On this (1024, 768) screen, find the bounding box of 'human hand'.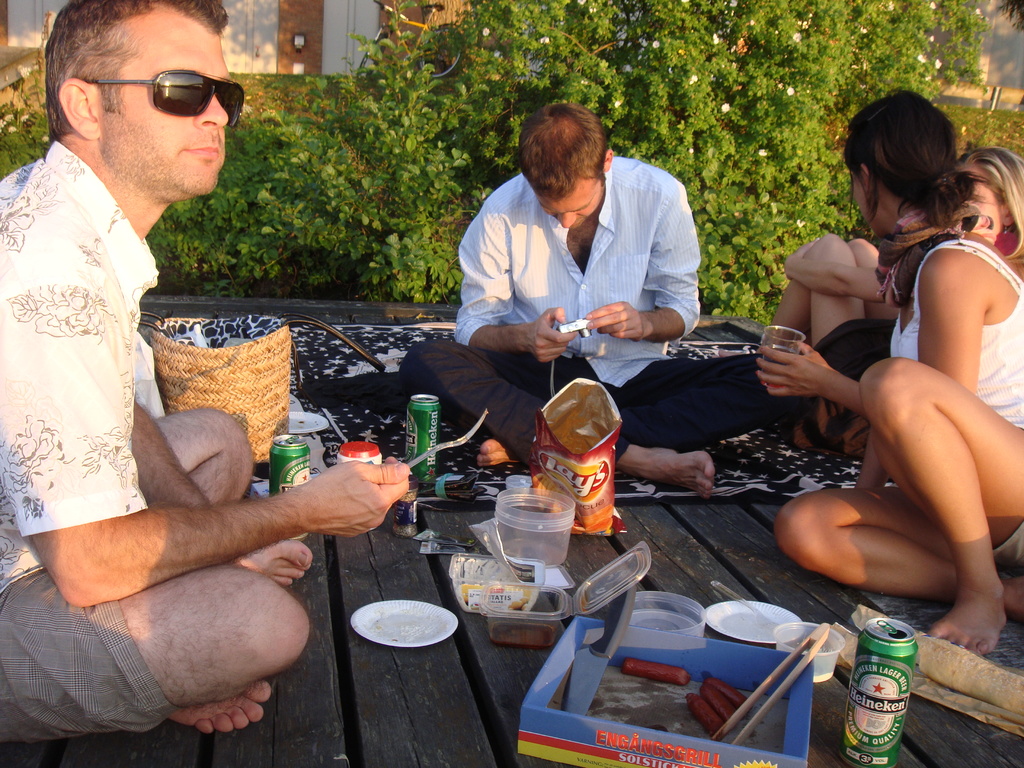
Bounding box: rect(784, 240, 820, 281).
